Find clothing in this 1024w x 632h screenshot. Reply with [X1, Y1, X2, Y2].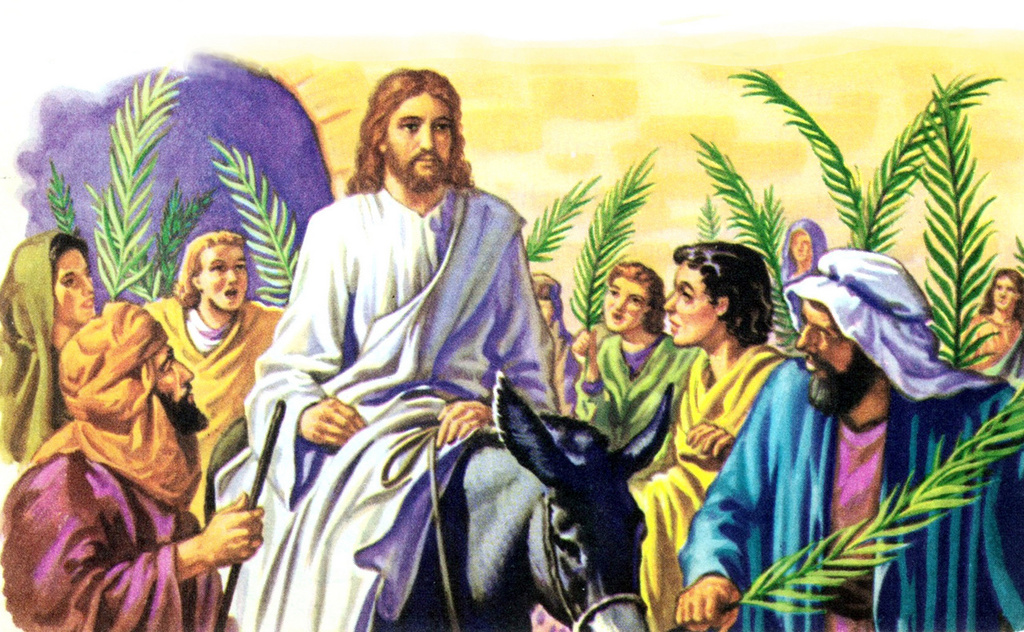
[575, 313, 672, 606].
